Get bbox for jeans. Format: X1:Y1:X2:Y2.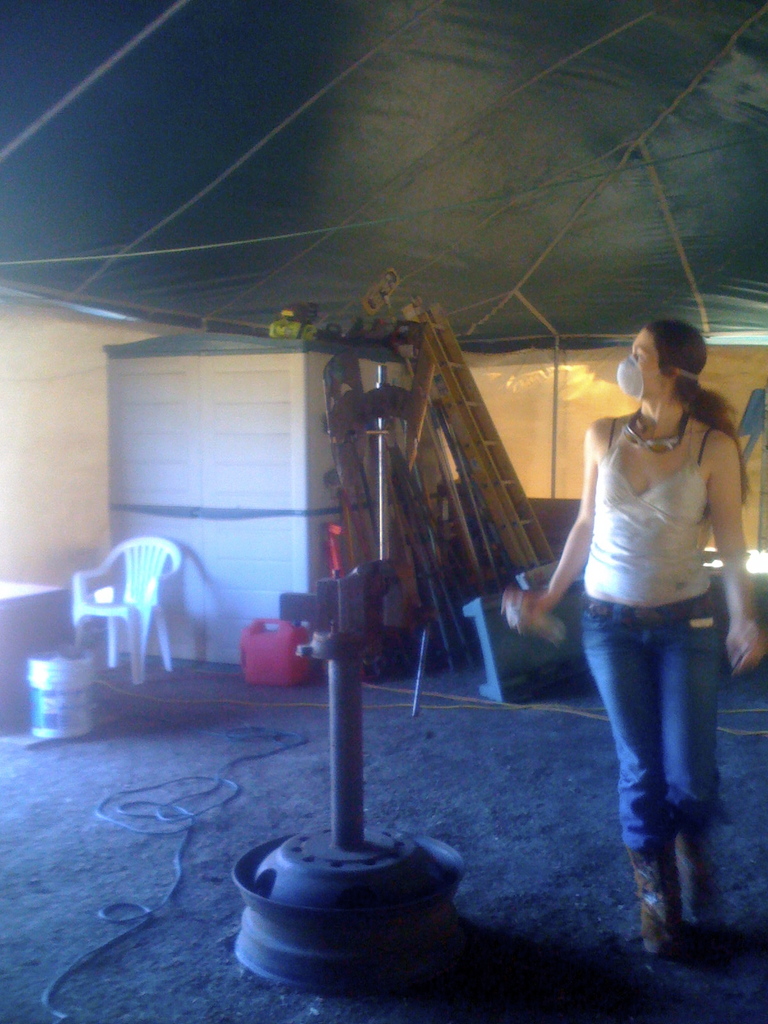
569:584:743:936.
